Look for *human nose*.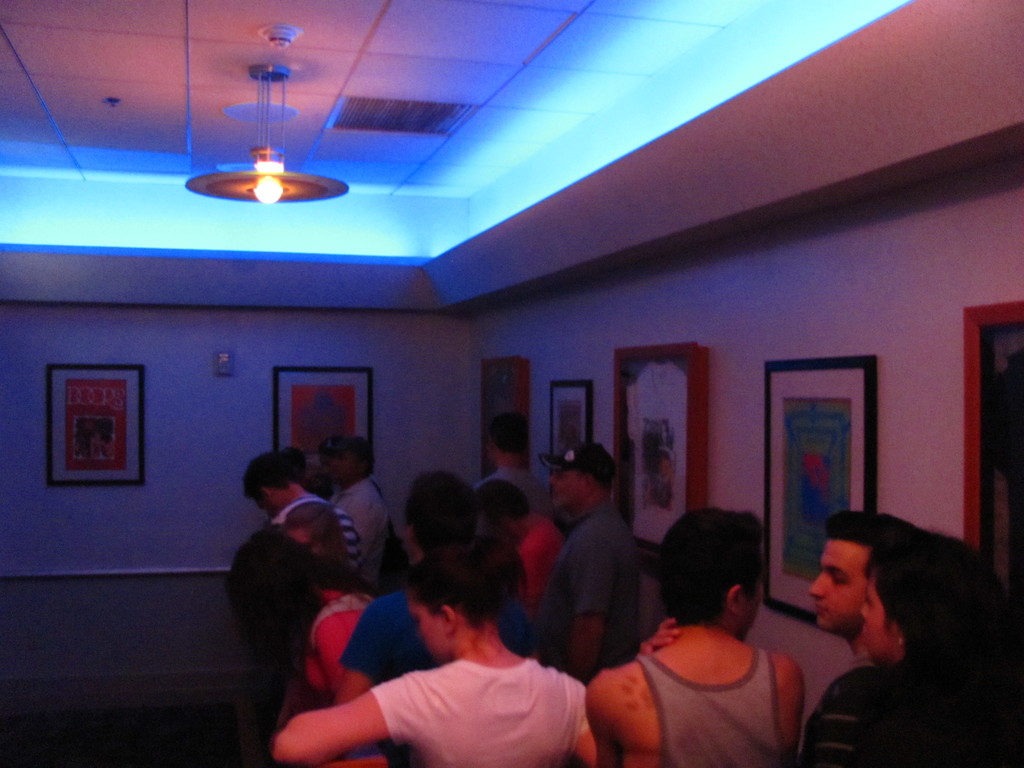
Found: <region>805, 566, 825, 598</region>.
